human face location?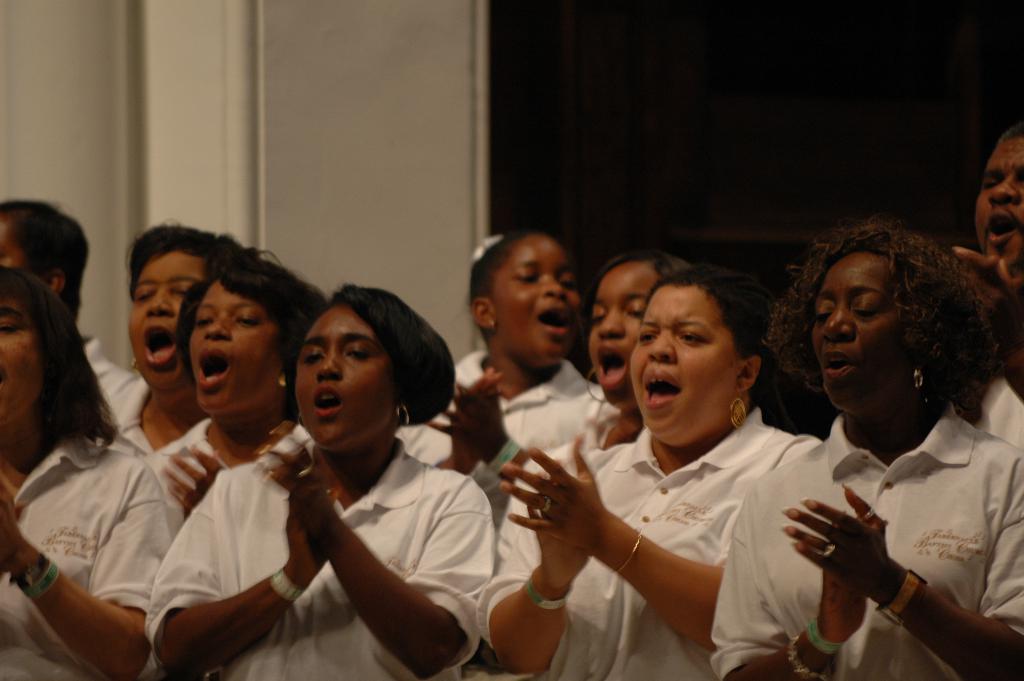
rect(294, 304, 400, 445)
